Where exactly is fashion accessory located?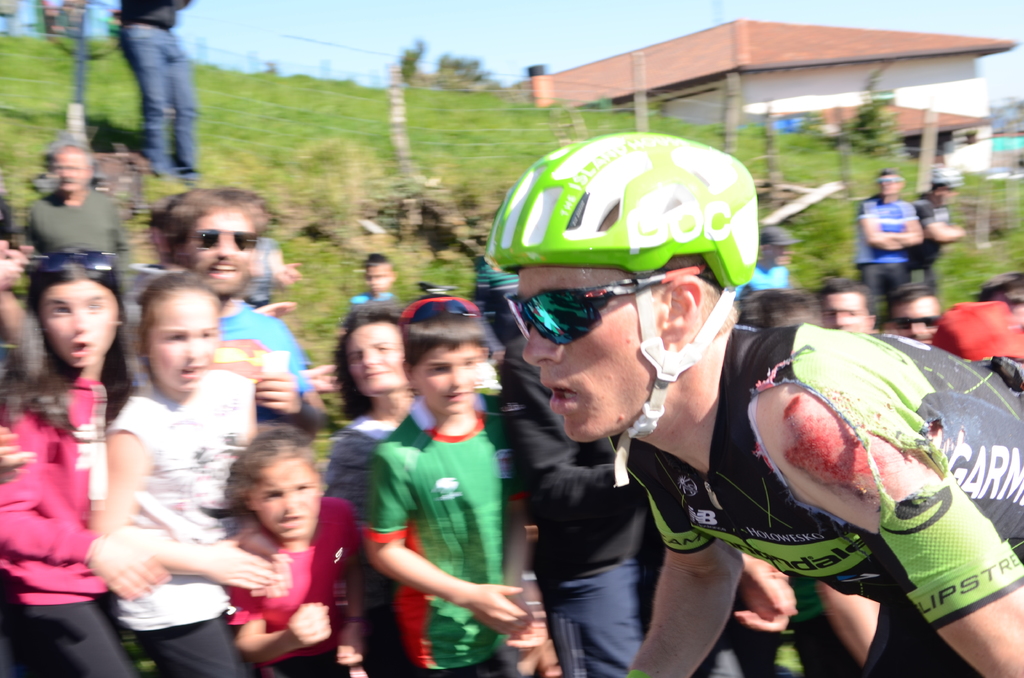
Its bounding box is box(34, 248, 119, 275).
